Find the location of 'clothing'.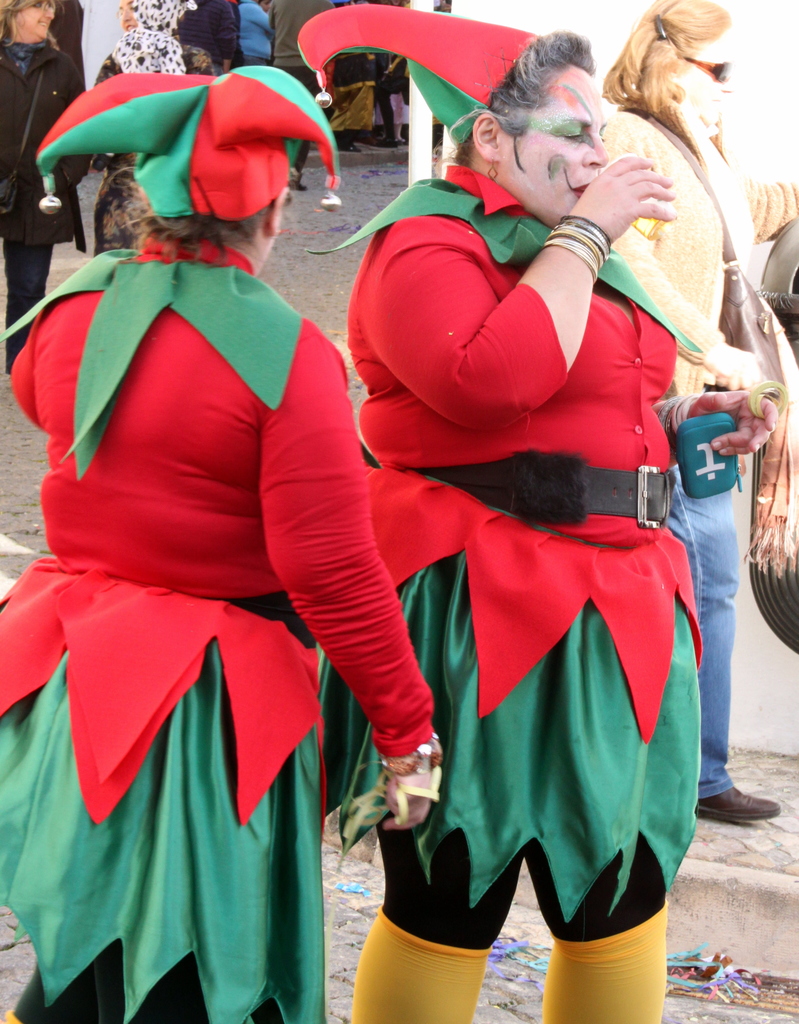
Location: [172,0,240,67].
